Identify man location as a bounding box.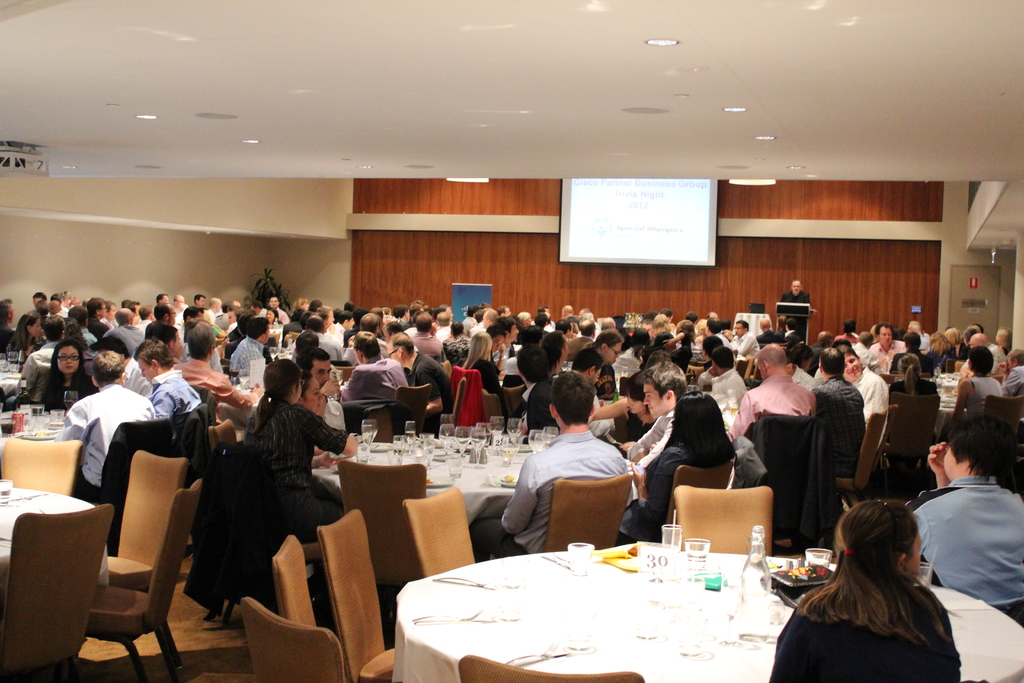
bbox=[799, 346, 860, 491].
